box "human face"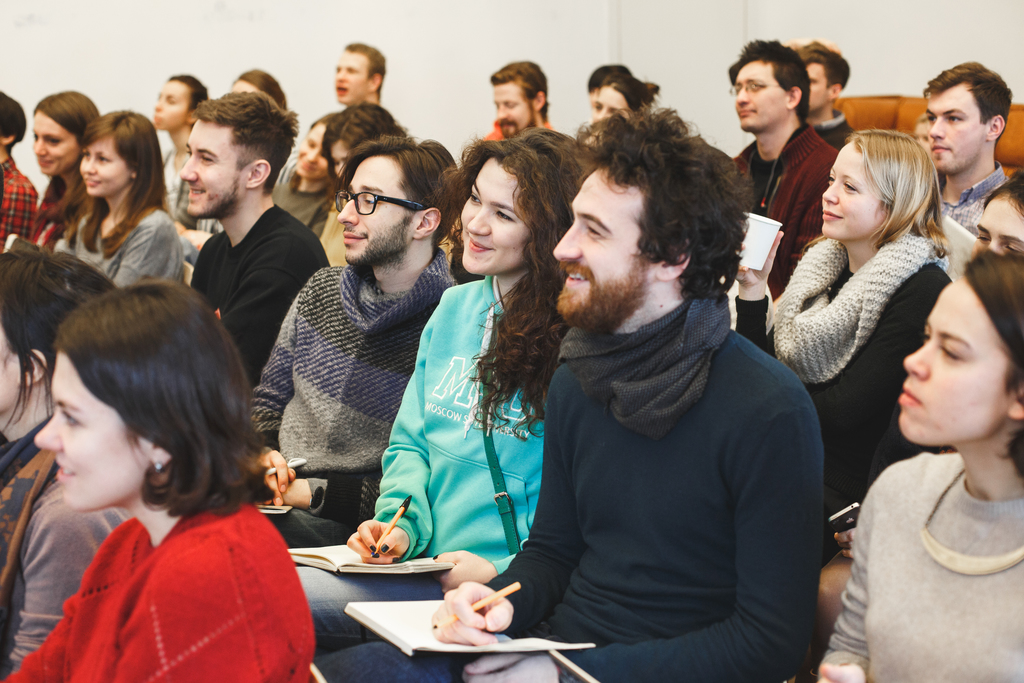
(801, 62, 840, 113)
